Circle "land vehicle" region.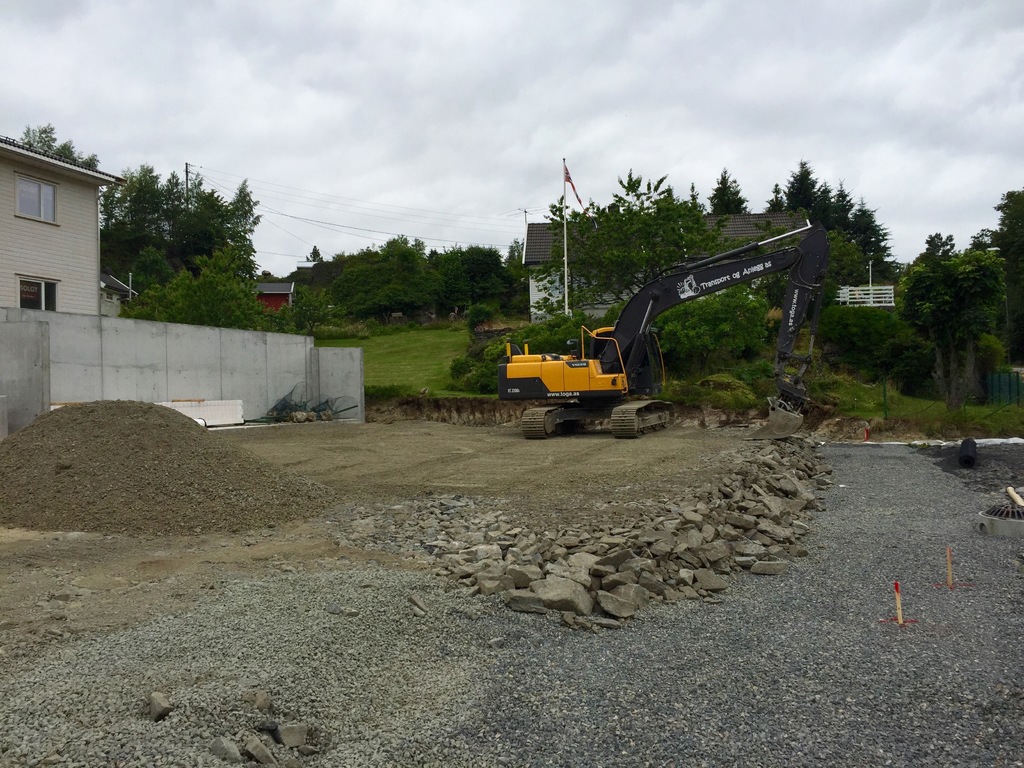
Region: 493,218,824,443.
